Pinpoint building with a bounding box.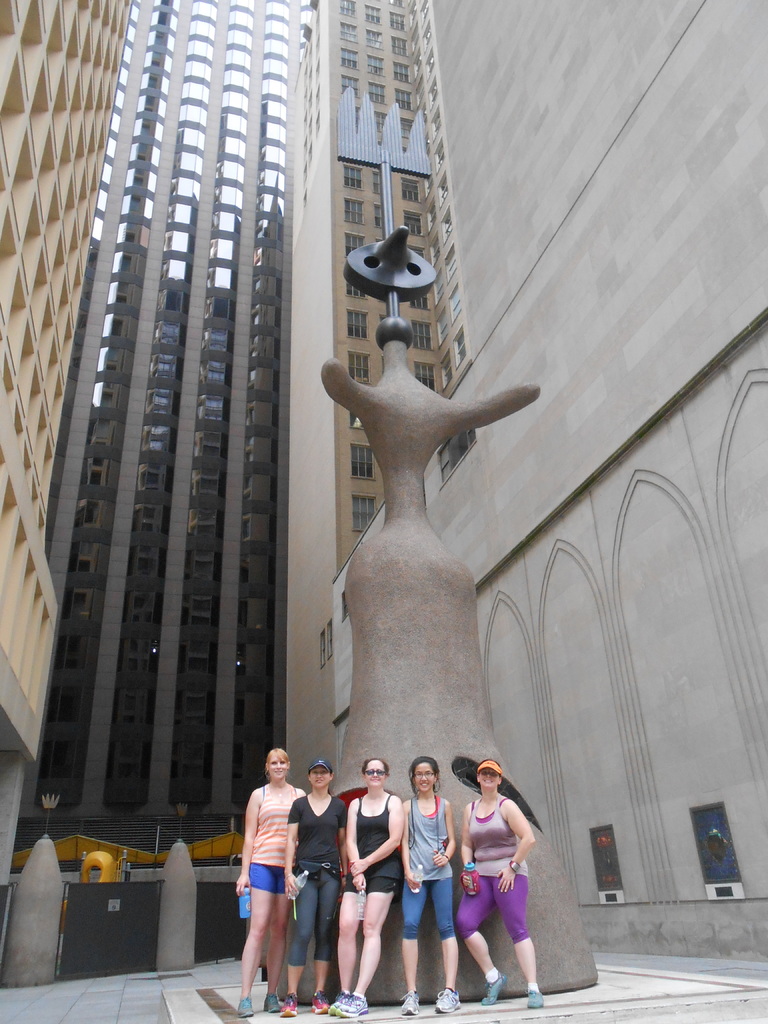
42 0 303 867.
